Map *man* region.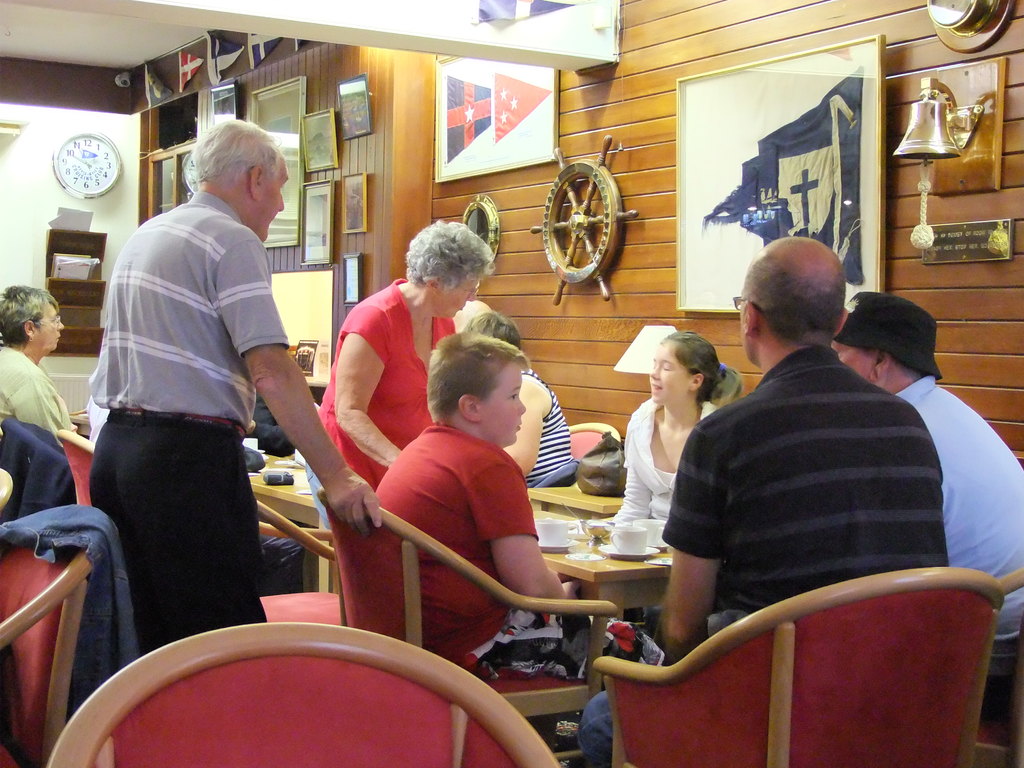
Mapped to 583,234,944,767.
